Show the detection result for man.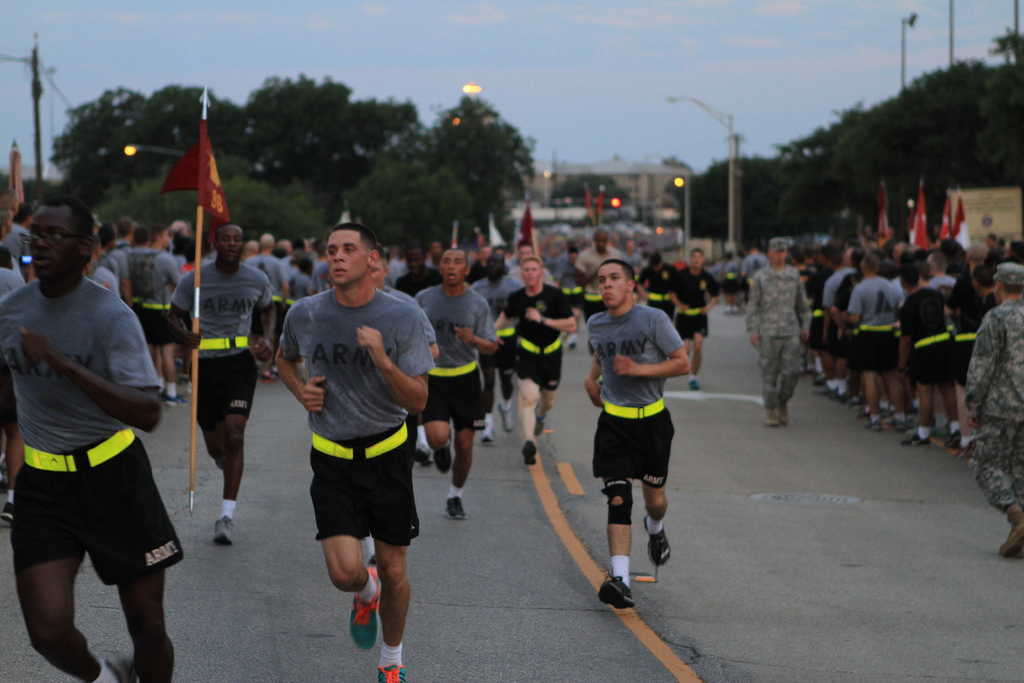
detection(8, 184, 189, 682).
